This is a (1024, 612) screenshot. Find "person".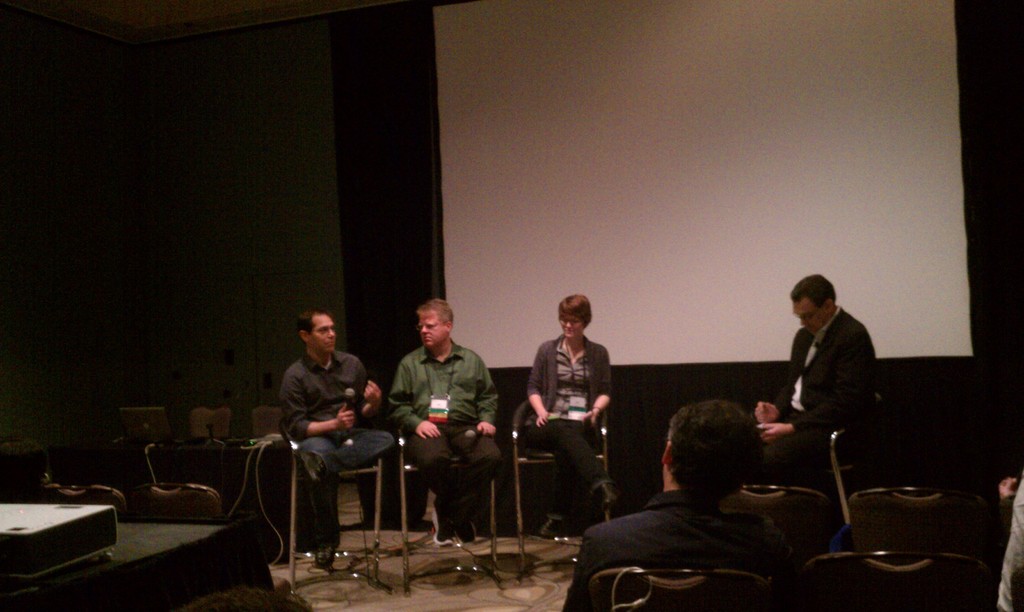
Bounding box: {"left": 754, "top": 270, "right": 879, "bottom": 485}.
